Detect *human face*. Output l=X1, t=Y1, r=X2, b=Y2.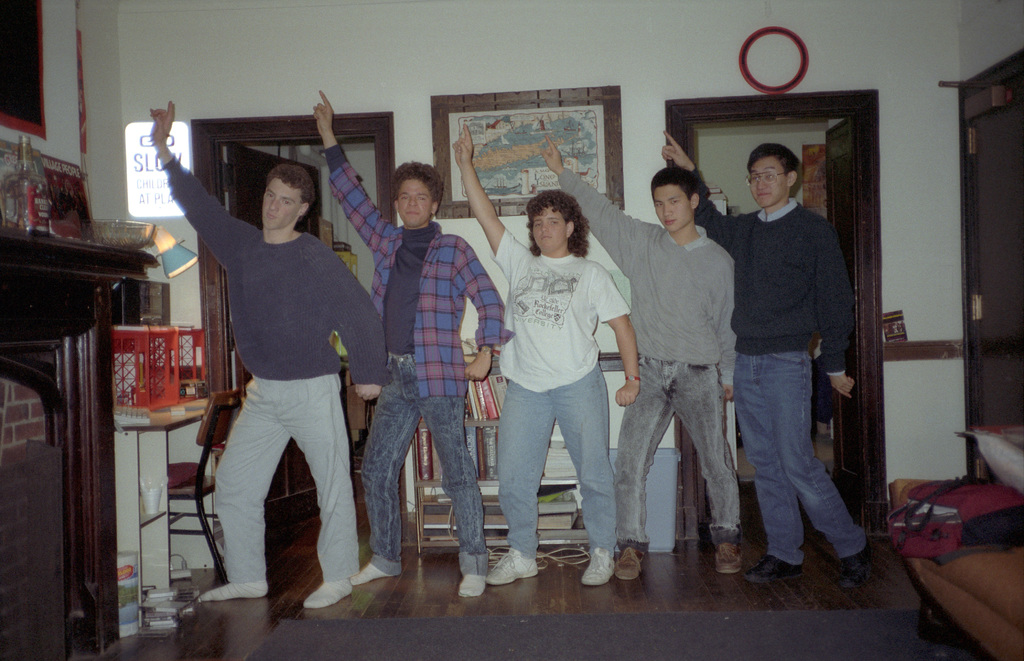
l=657, t=188, r=687, b=230.
